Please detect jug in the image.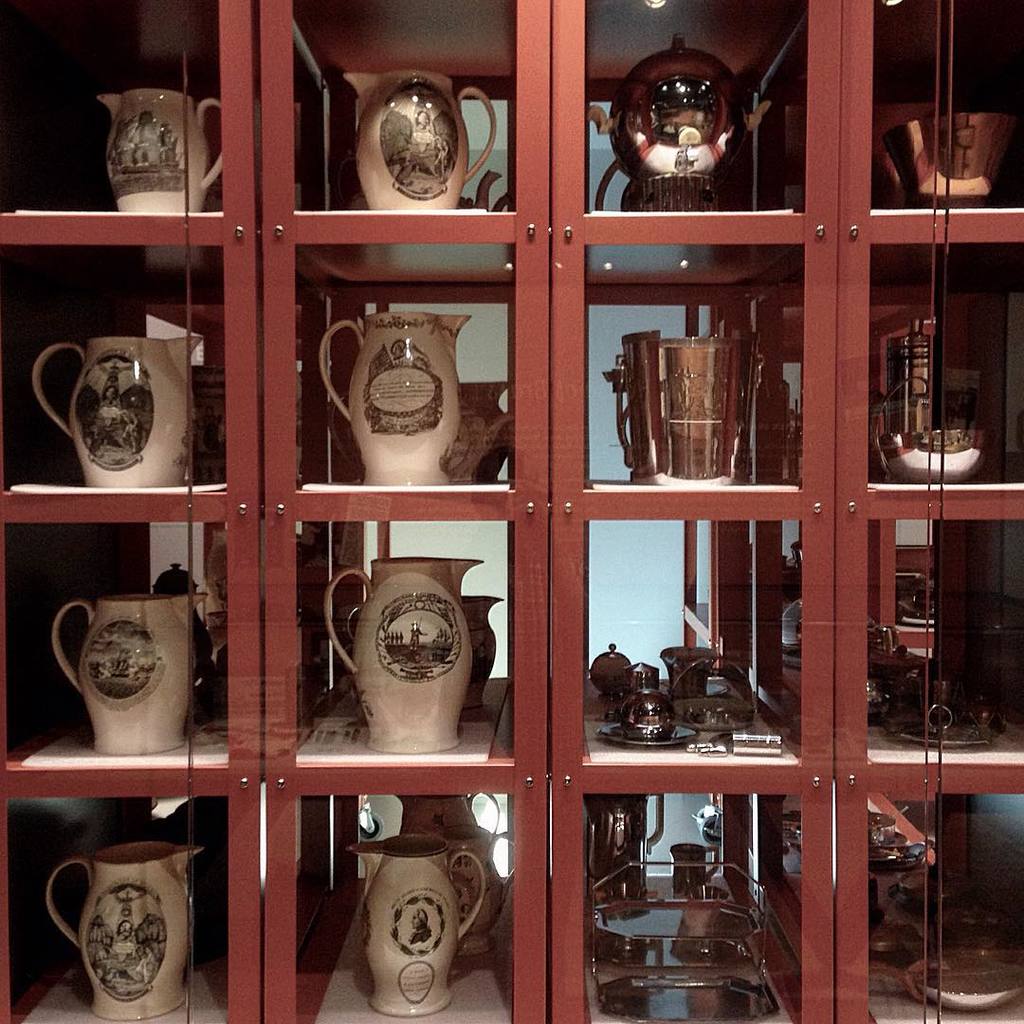
[left=46, top=840, right=202, bottom=1019].
